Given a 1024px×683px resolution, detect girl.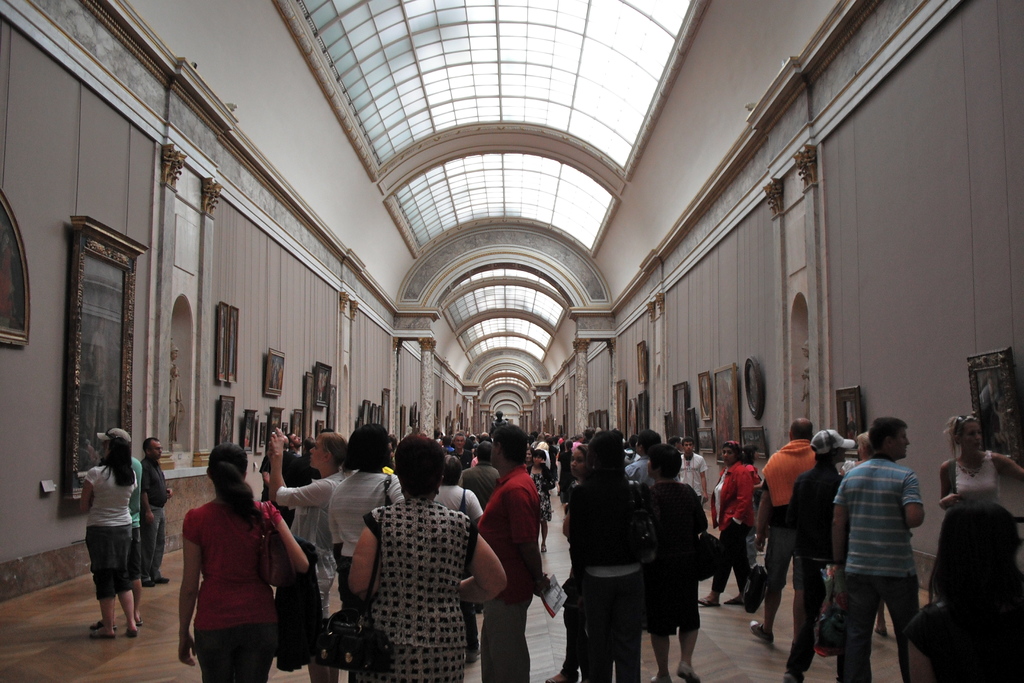
rect(176, 441, 308, 682).
